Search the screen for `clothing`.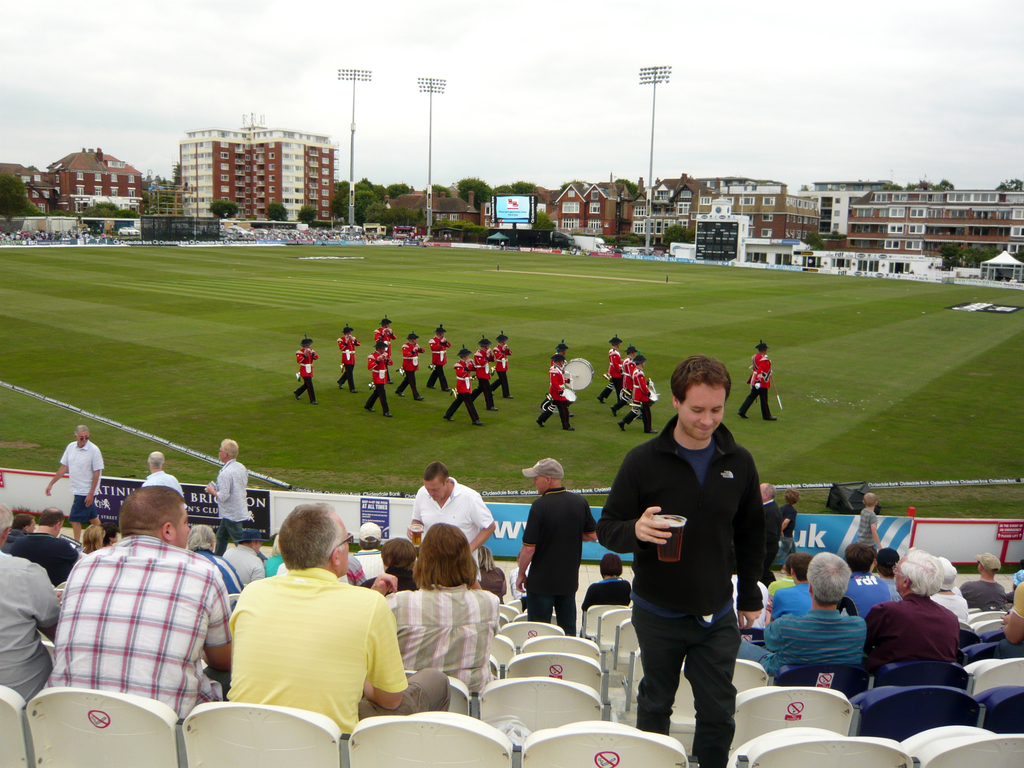
Found at {"left": 373, "top": 324, "right": 396, "bottom": 380}.
